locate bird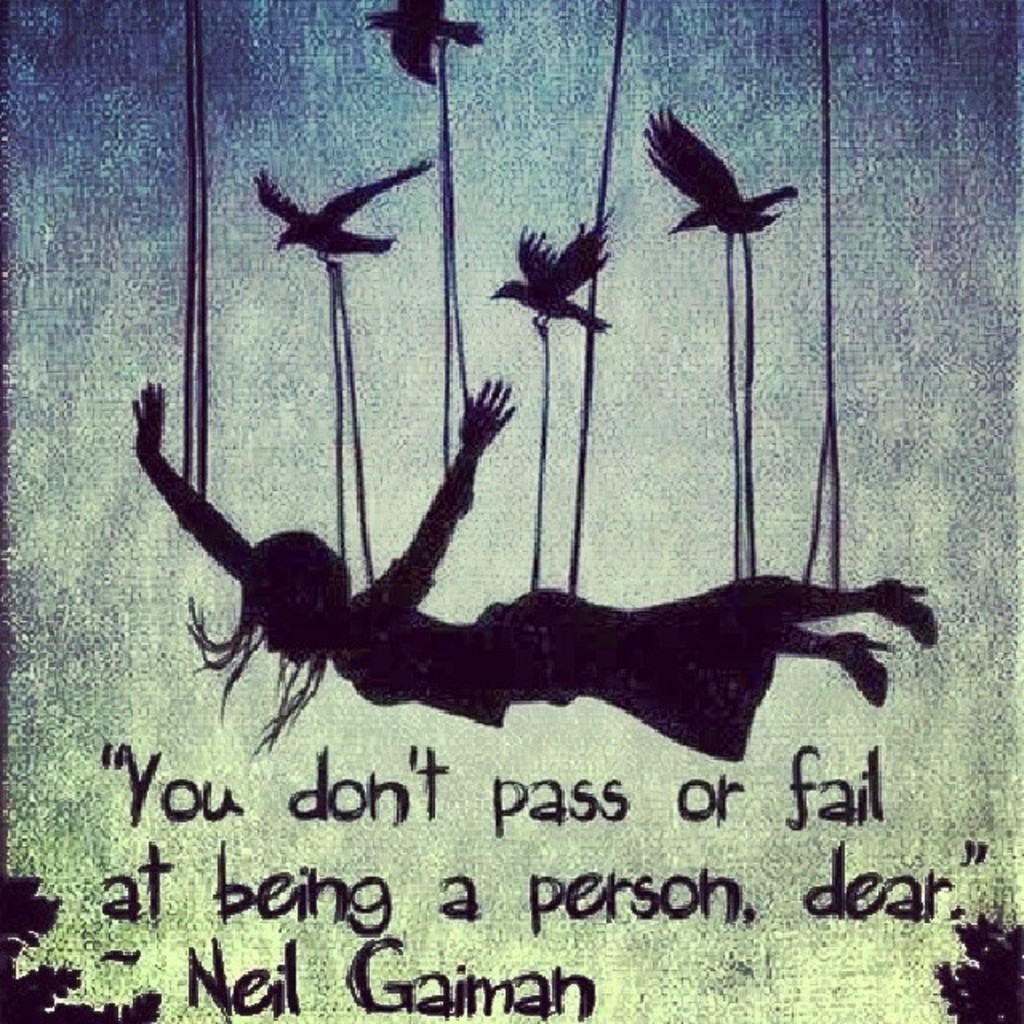
{"left": 483, "top": 205, "right": 606, "bottom": 341}
